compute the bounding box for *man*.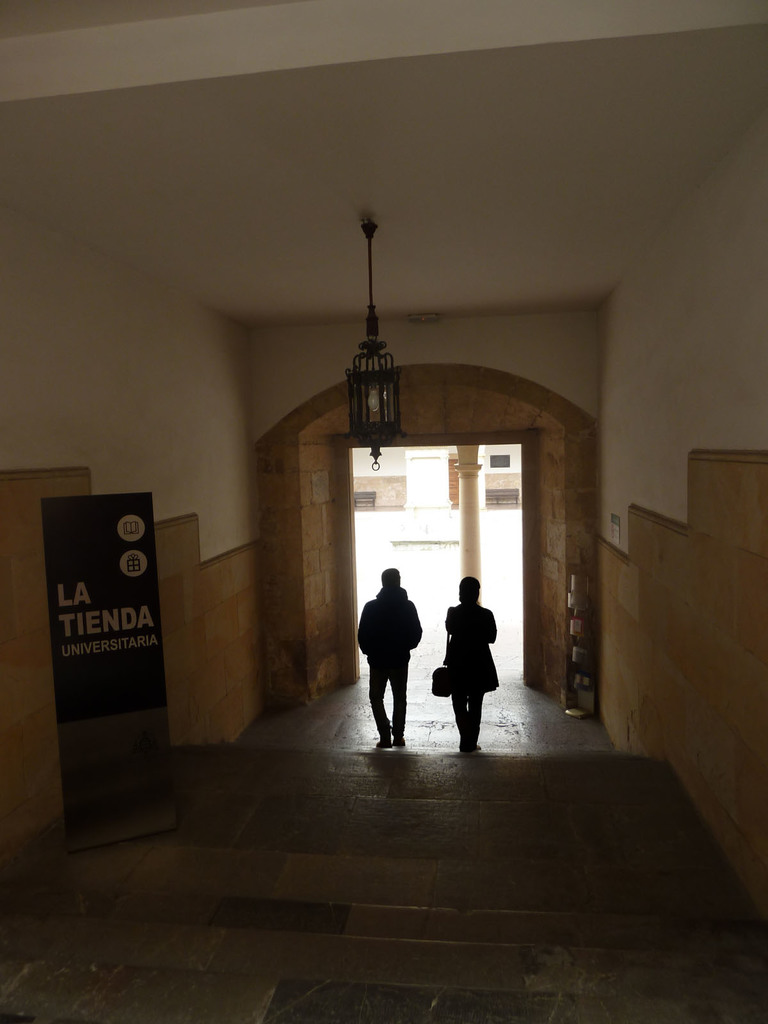
x1=366 y1=569 x2=427 y2=742.
